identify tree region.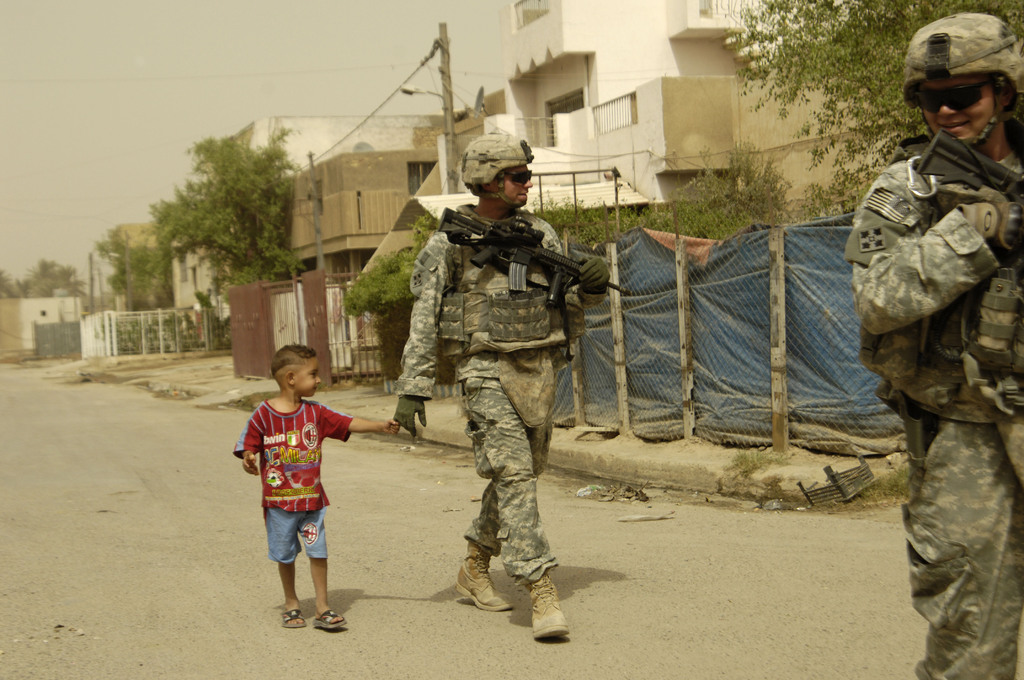
Region: 0/262/20/303.
